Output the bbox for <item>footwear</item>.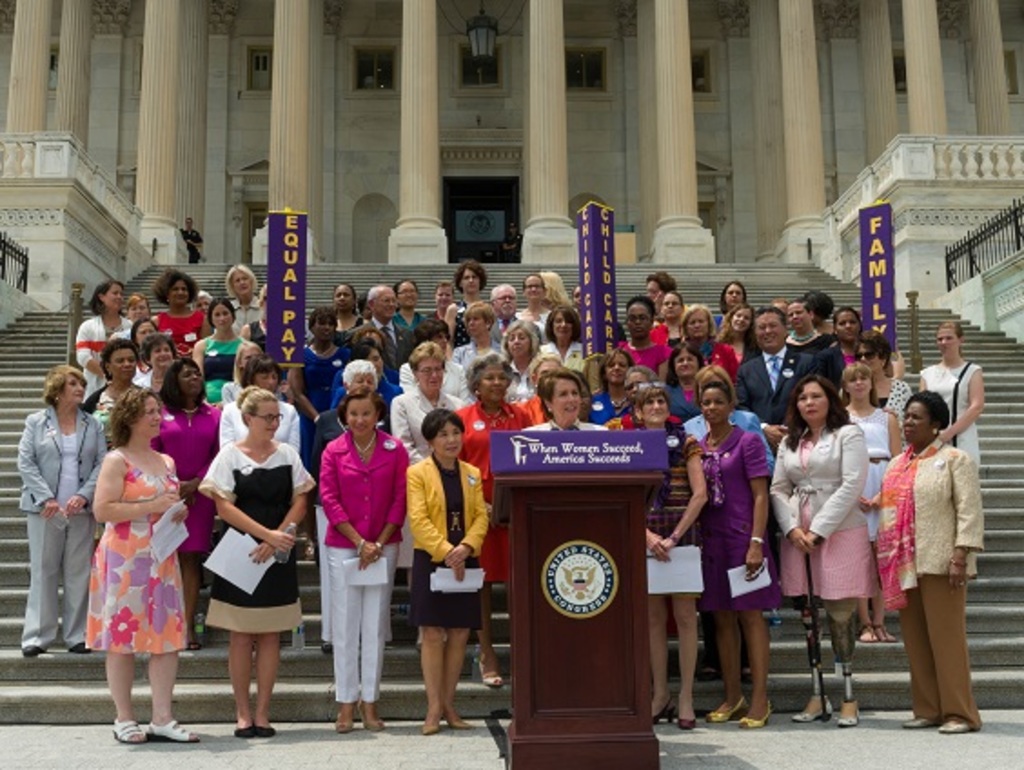
(22,641,42,661).
